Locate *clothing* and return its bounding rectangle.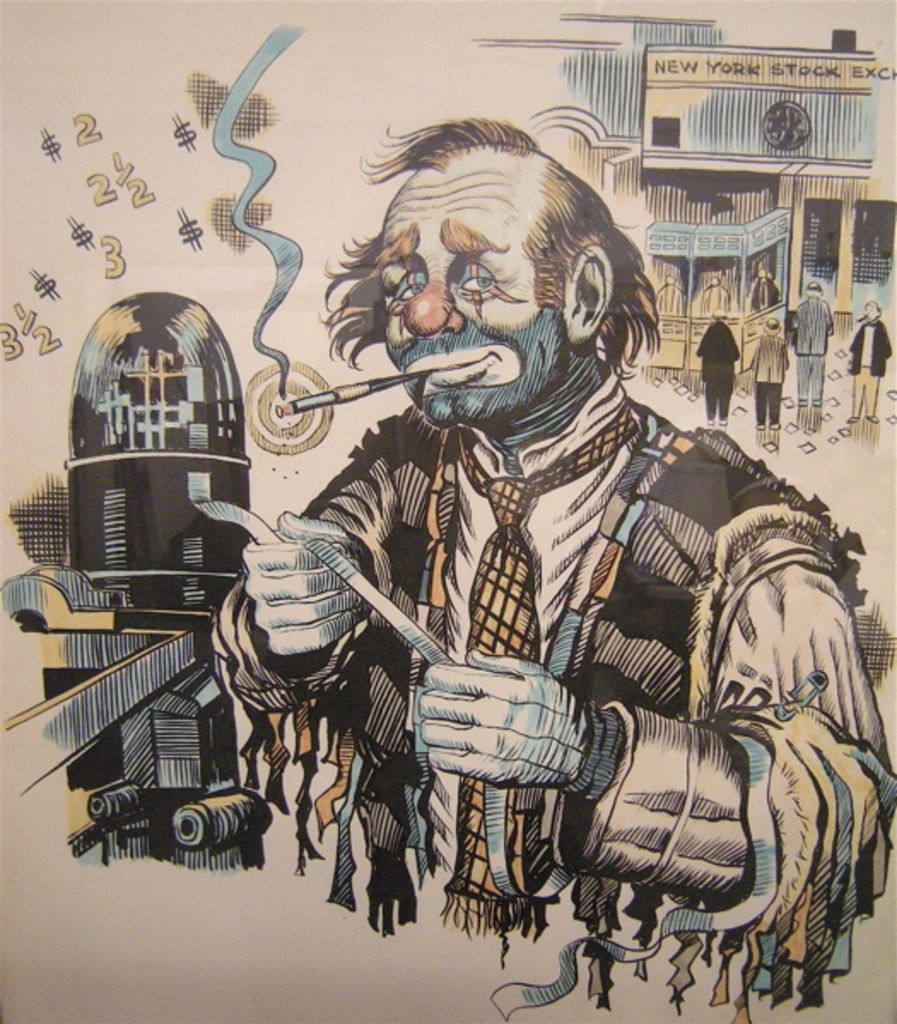
793, 294, 835, 398.
